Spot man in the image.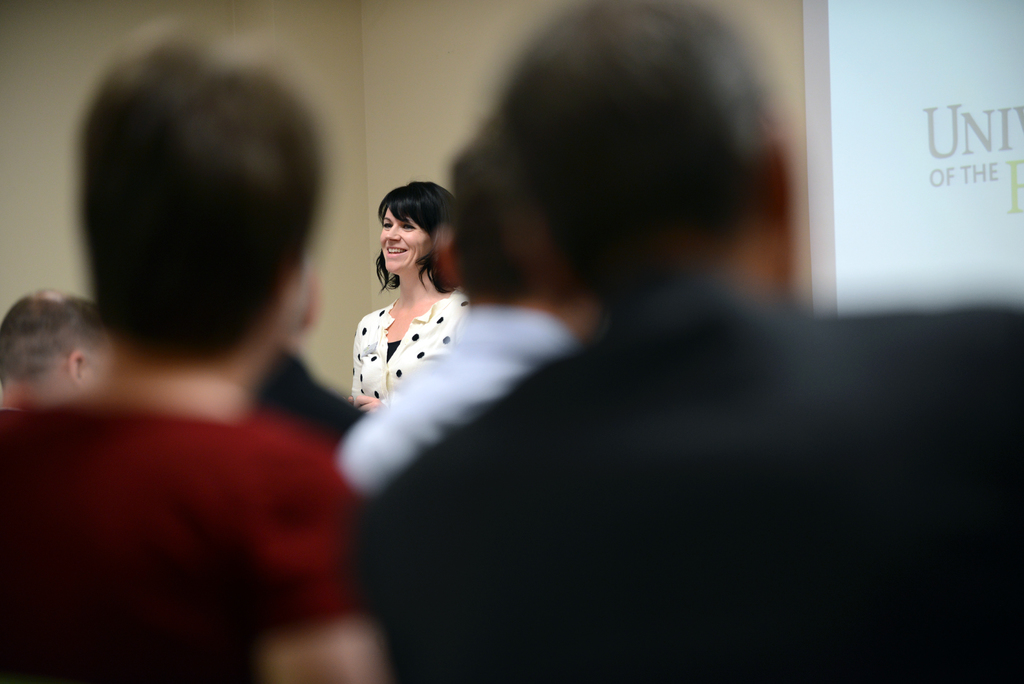
man found at 0 288 105 415.
